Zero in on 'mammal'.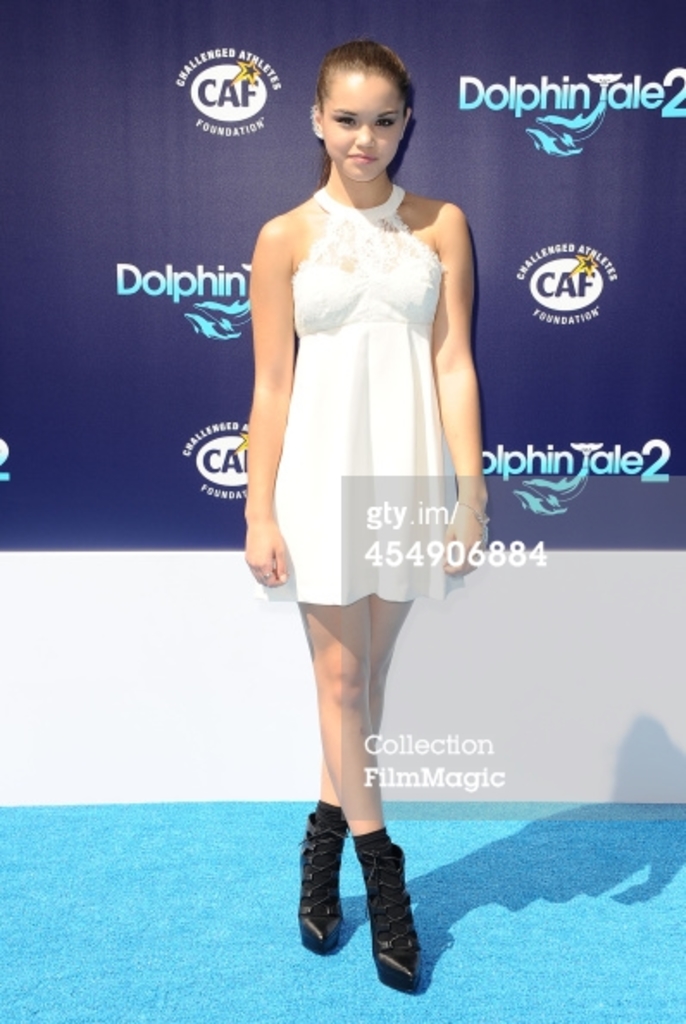
Zeroed in: [left=193, top=21, right=500, bottom=888].
